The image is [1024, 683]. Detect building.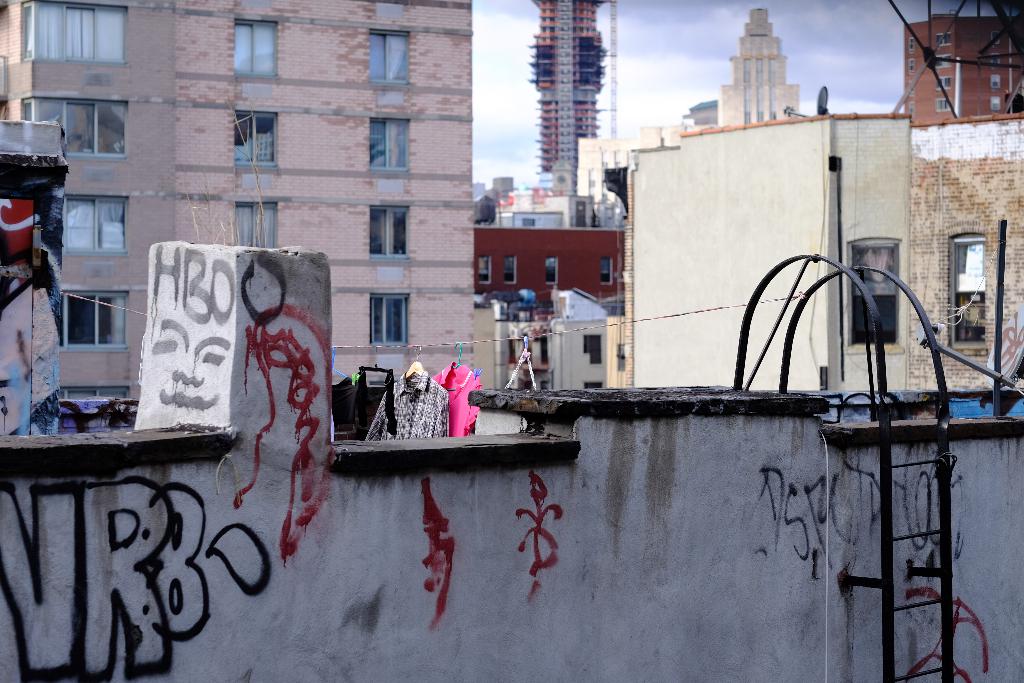
Detection: BBox(0, 0, 473, 431).
